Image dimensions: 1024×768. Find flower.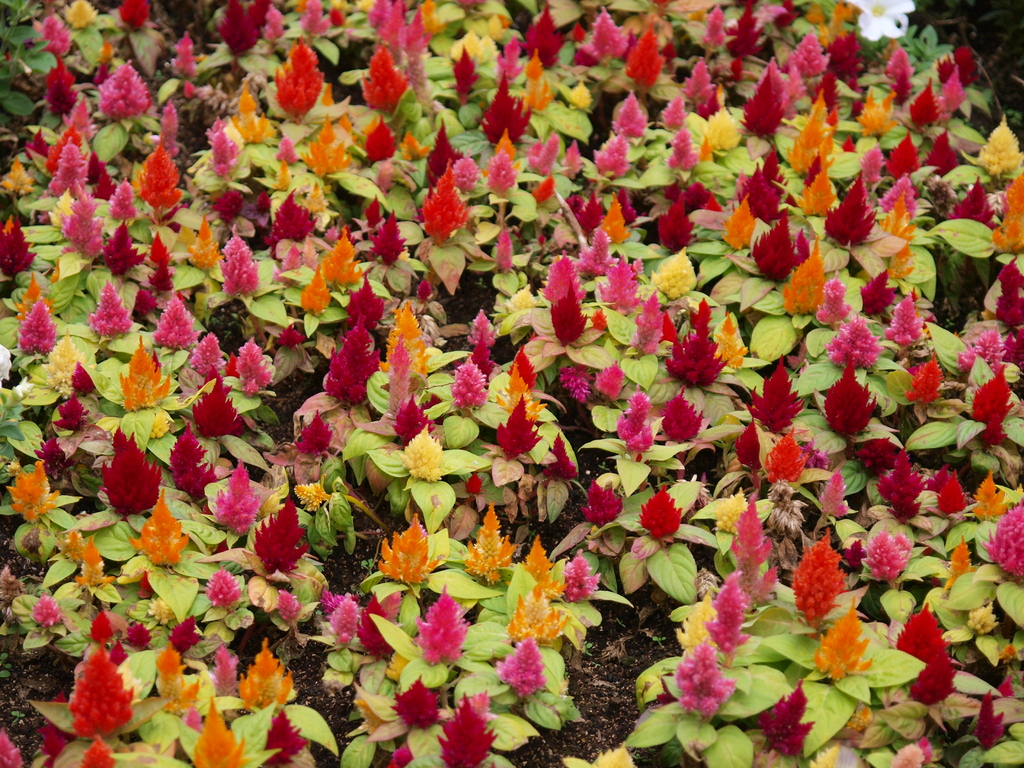
577/481/628/528.
